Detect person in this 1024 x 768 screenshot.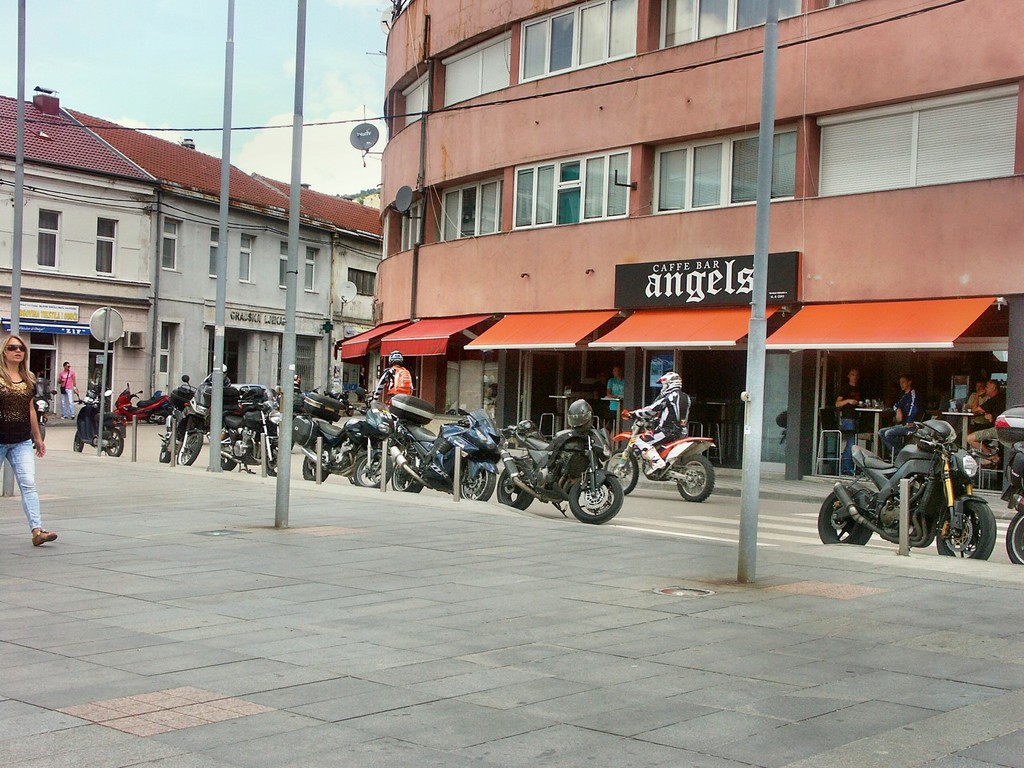
Detection: x1=602, y1=366, x2=630, y2=435.
